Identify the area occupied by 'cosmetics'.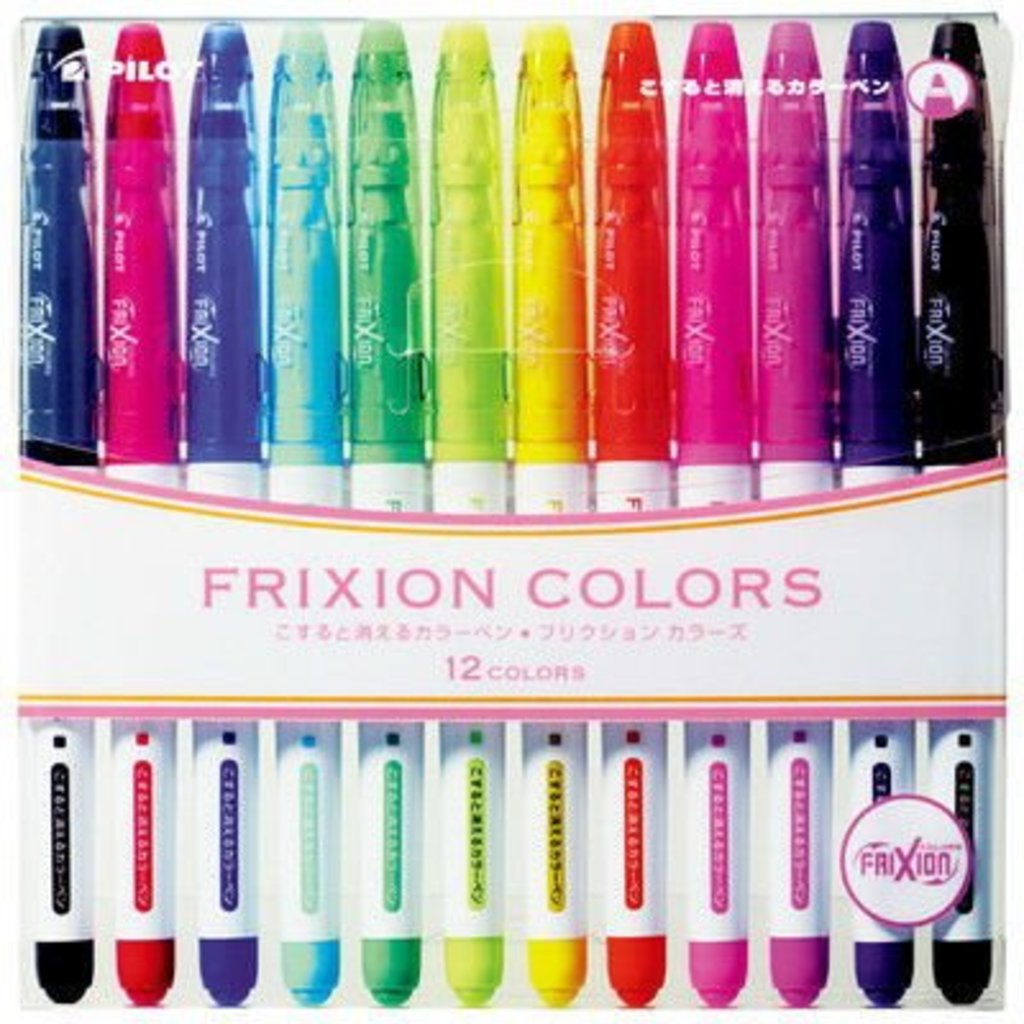
Area: [338, 20, 430, 1009].
